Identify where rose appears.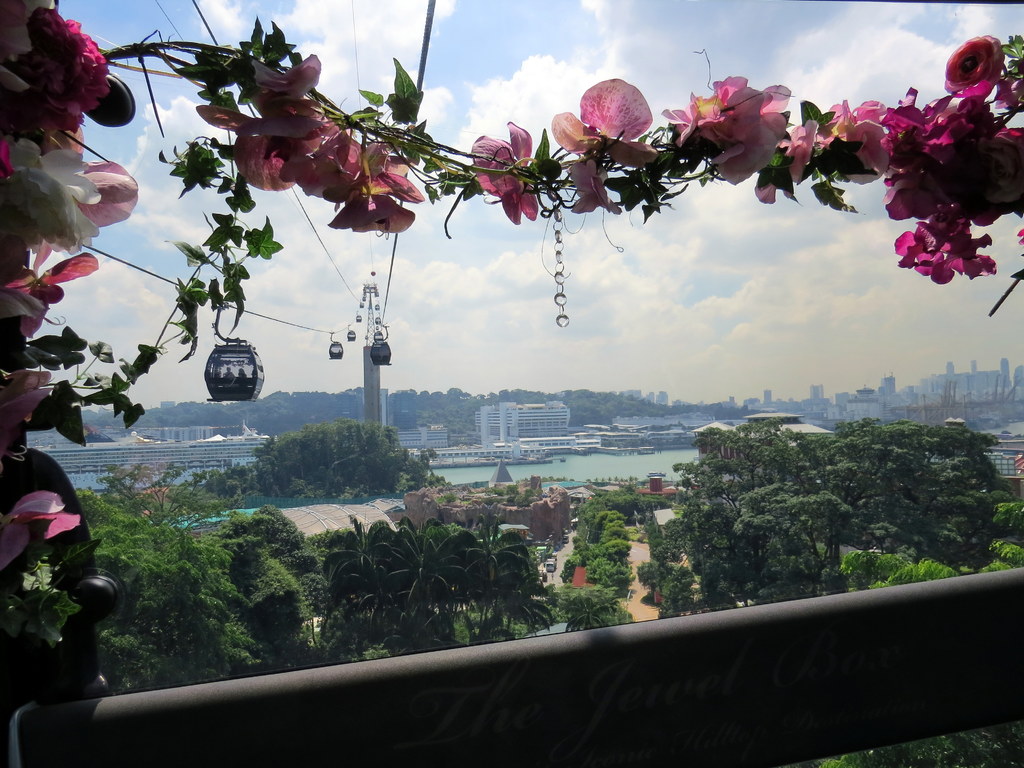
Appears at (0, 135, 100, 254).
